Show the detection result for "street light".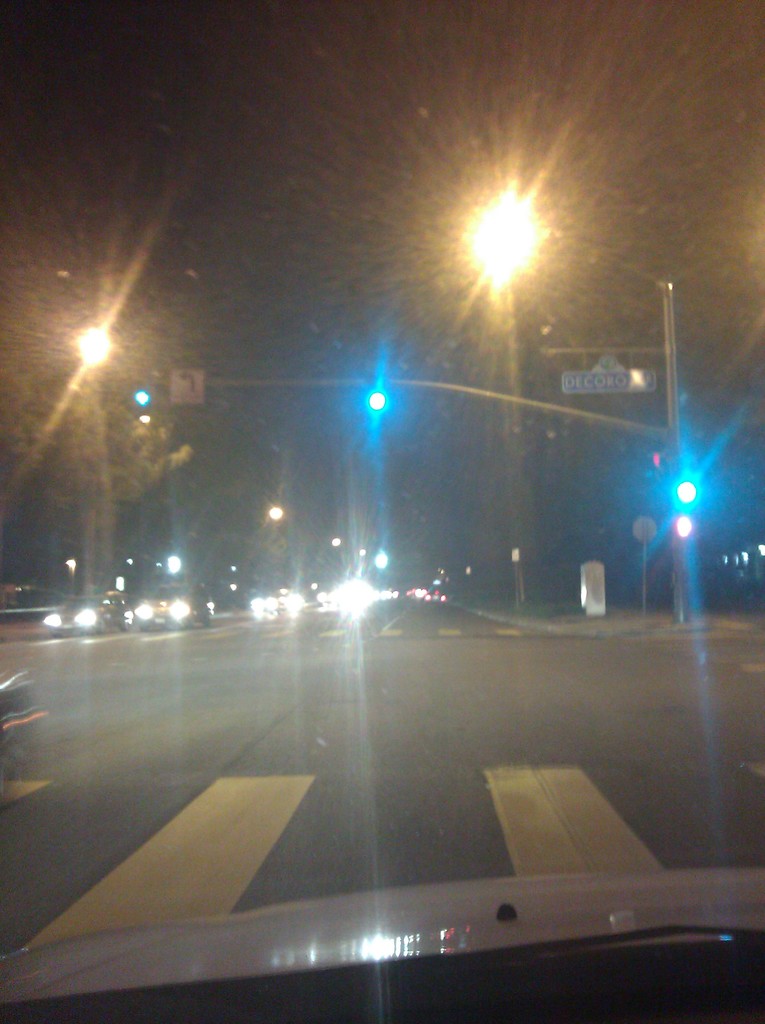
bbox=(472, 195, 679, 619).
